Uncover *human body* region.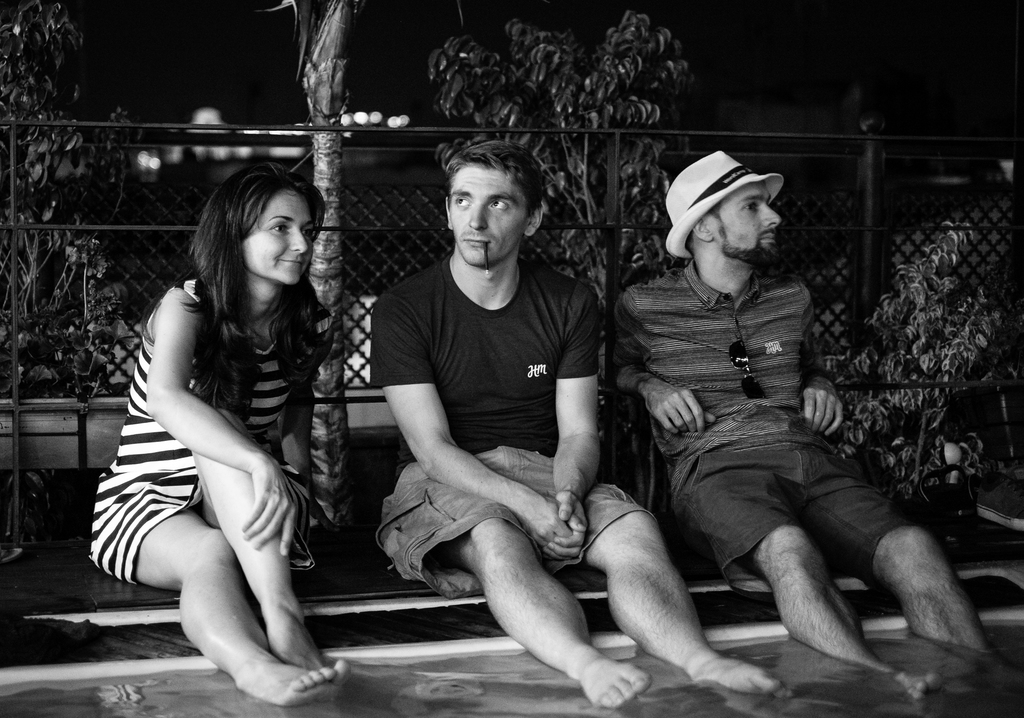
Uncovered: (609, 143, 998, 707).
